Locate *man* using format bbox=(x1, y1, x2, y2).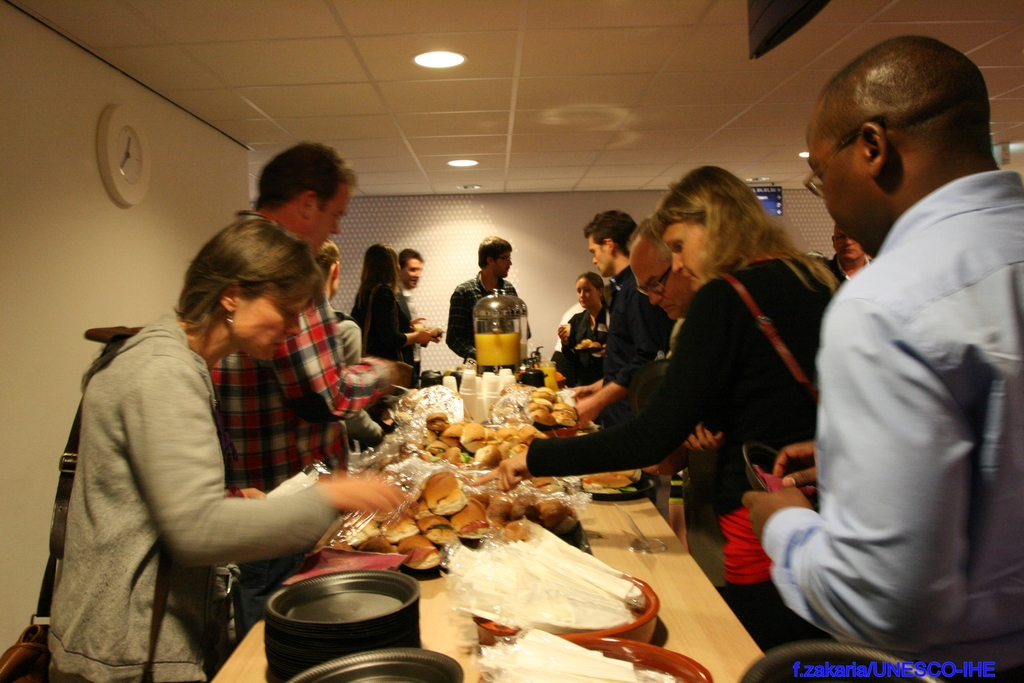
bbox=(383, 250, 438, 421).
